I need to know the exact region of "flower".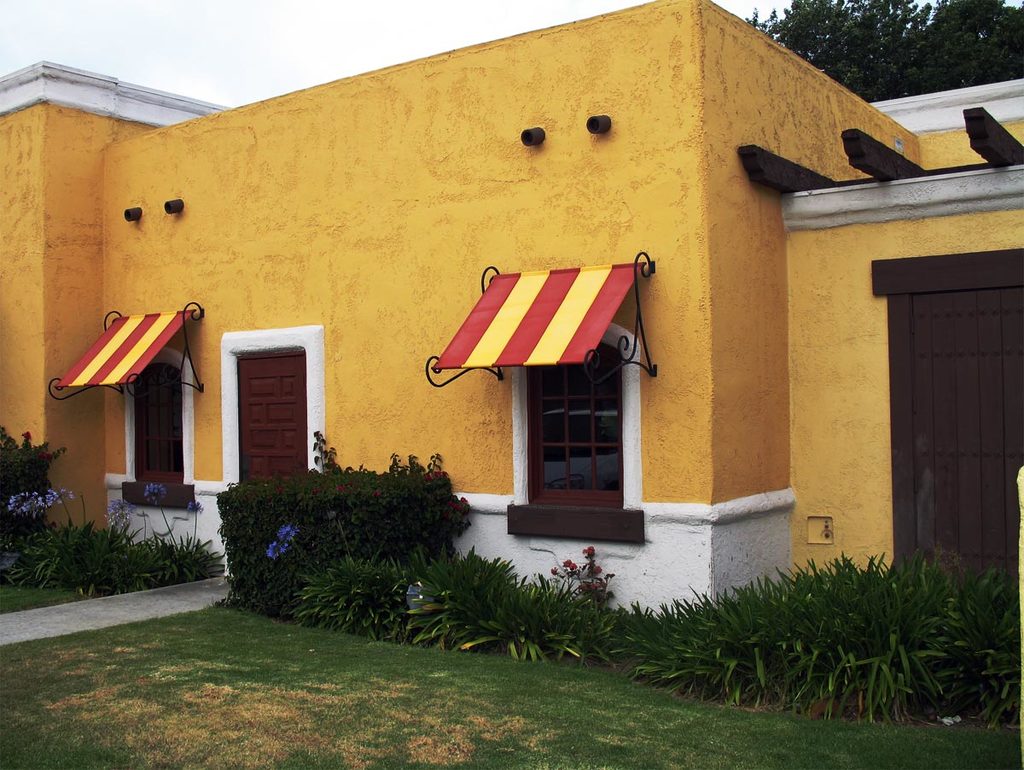
Region: BBox(268, 544, 277, 560).
